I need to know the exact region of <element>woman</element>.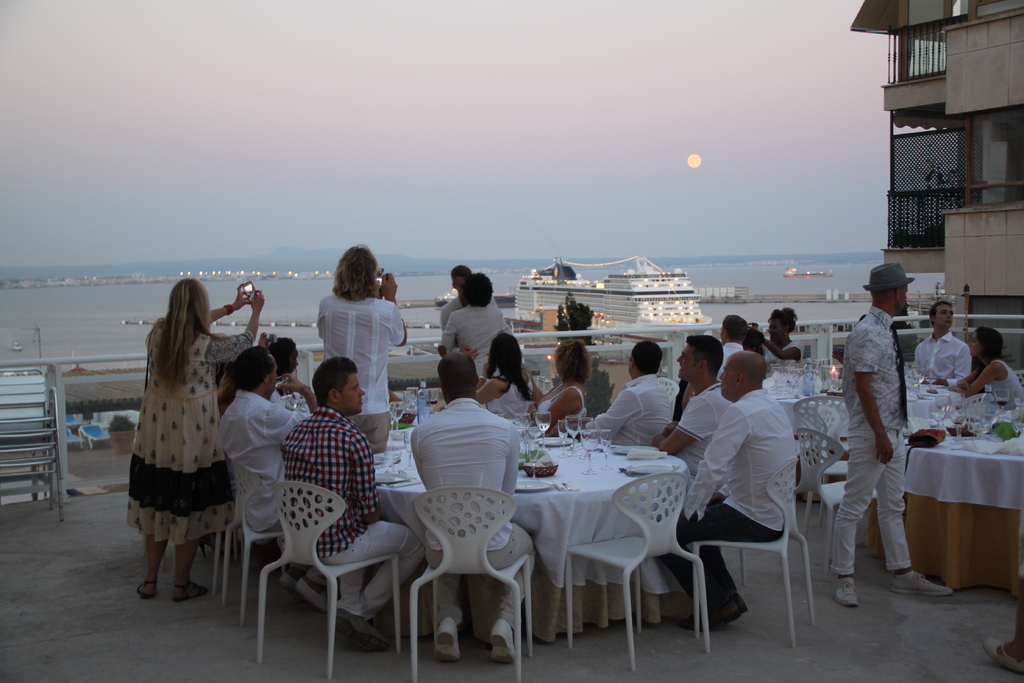
Region: l=750, t=306, r=805, b=363.
